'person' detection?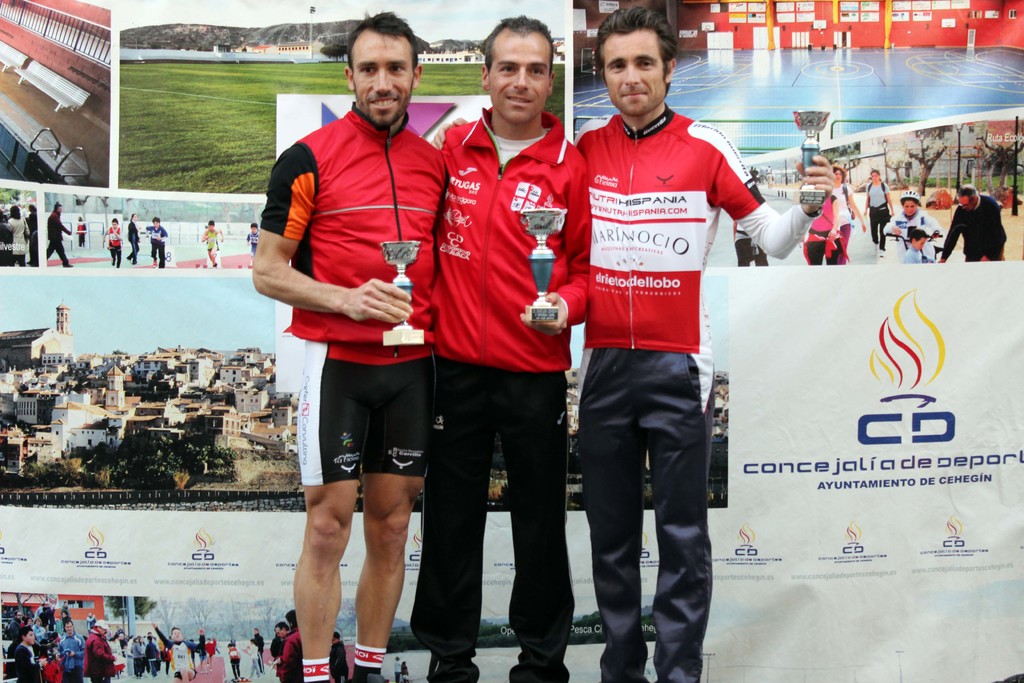
569,8,830,682
